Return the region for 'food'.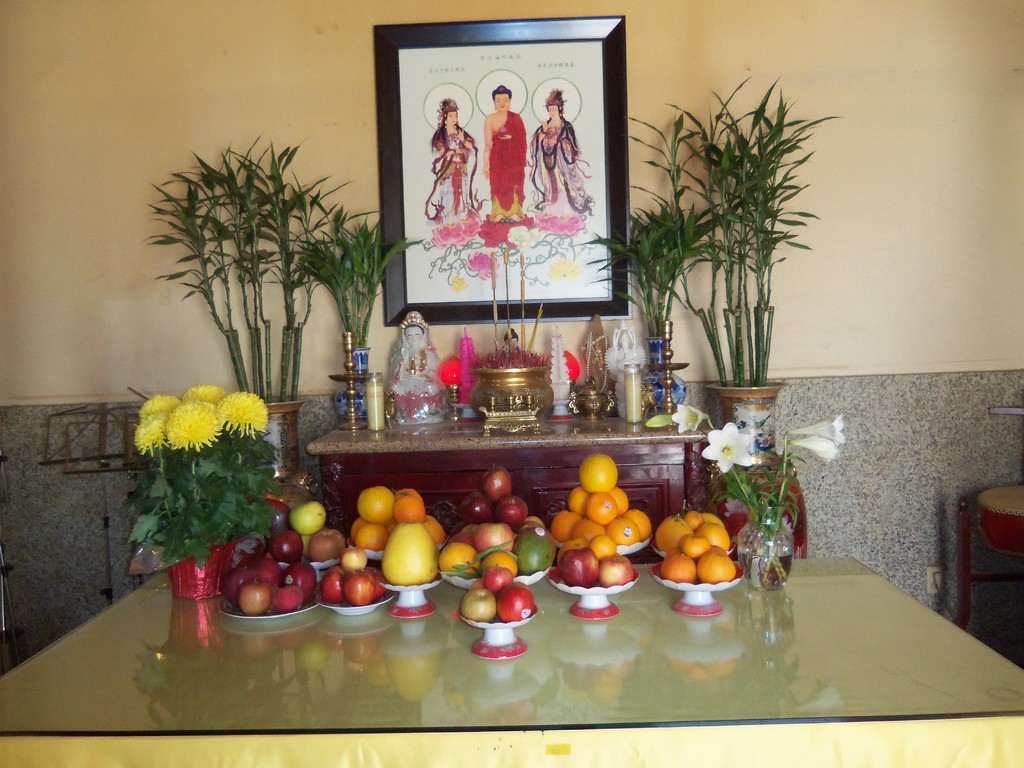
<bbox>395, 484, 426, 502</bbox>.
